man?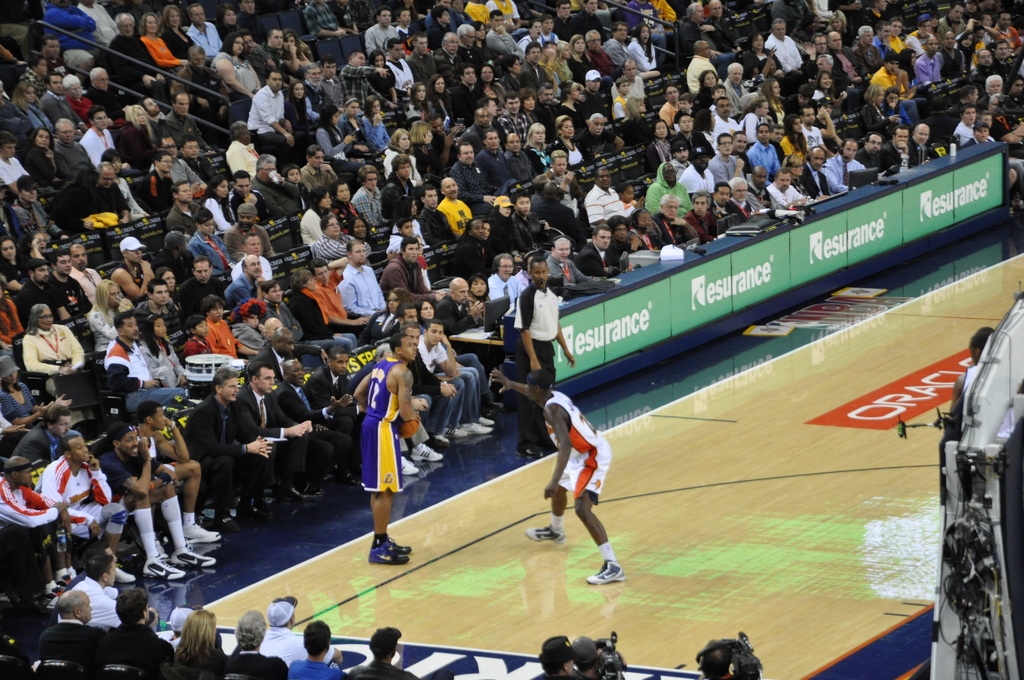
l=291, t=622, r=348, b=679
